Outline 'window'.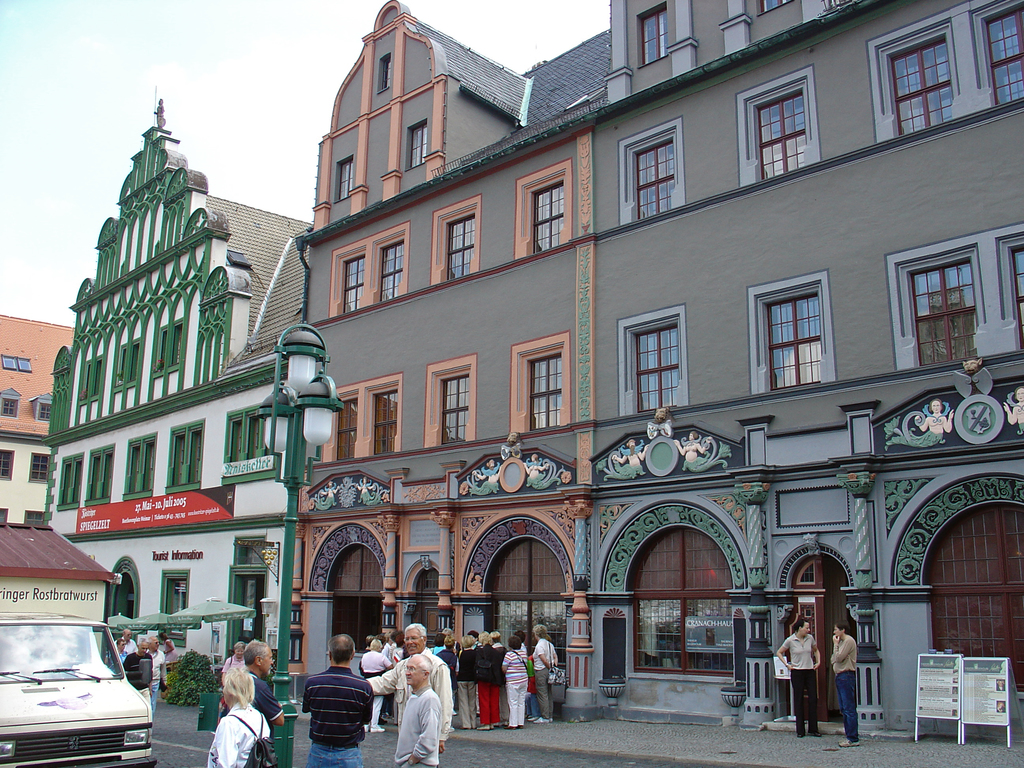
Outline: box=[483, 536, 571, 682].
